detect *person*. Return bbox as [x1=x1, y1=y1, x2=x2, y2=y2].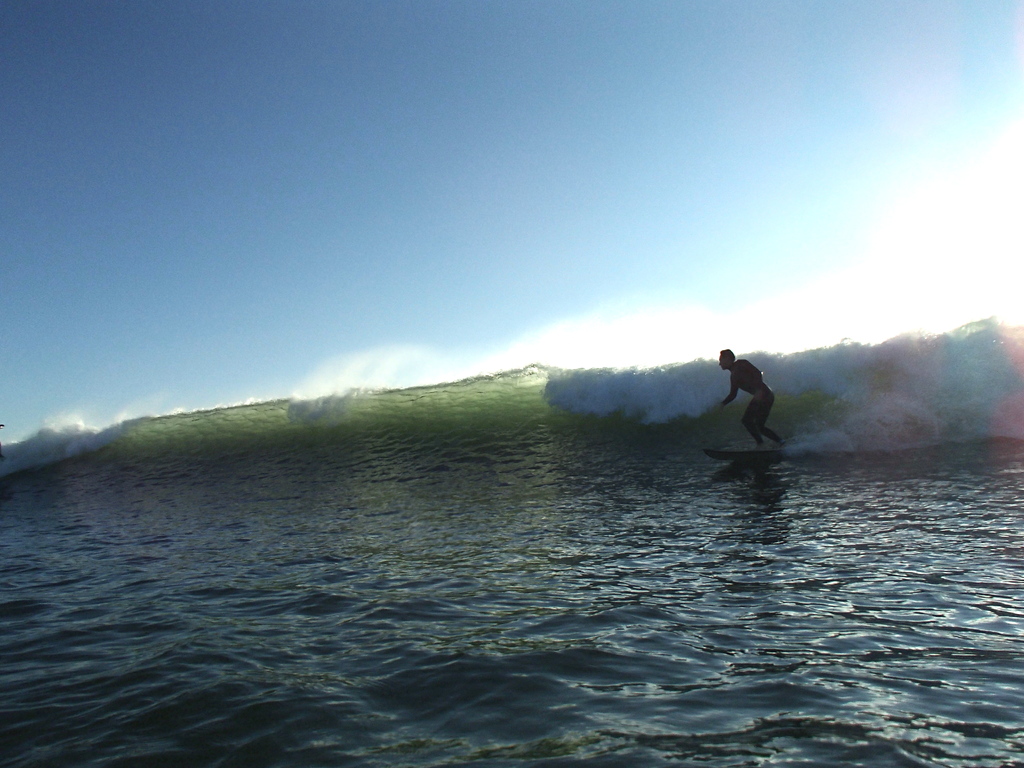
[x1=717, y1=349, x2=792, y2=458].
